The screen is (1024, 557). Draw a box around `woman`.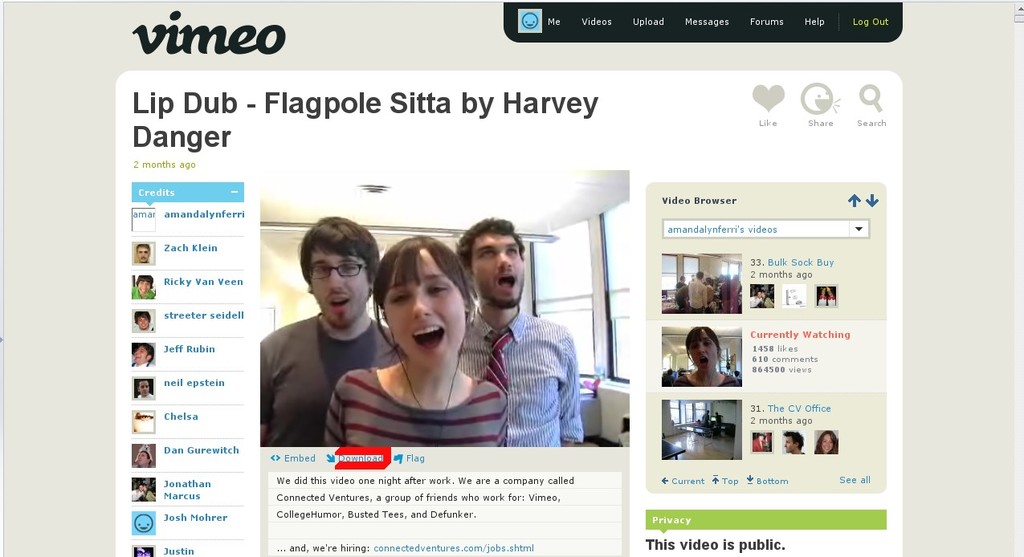
<box>130,277,154,298</box>.
